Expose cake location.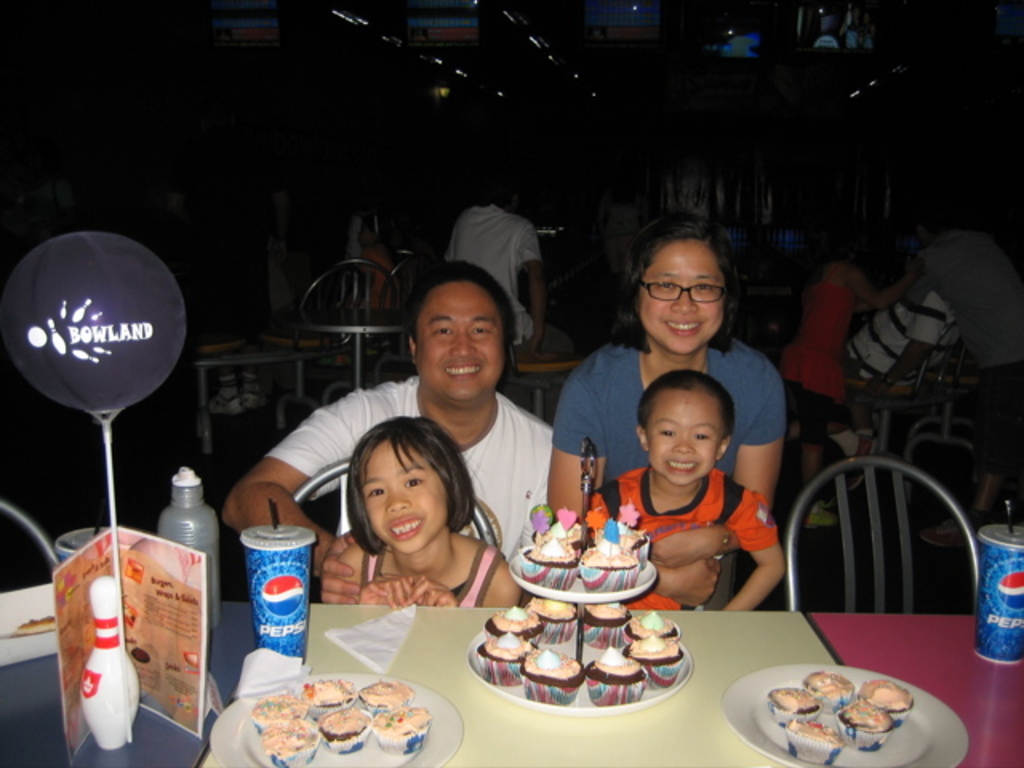
Exposed at [262, 722, 315, 766].
